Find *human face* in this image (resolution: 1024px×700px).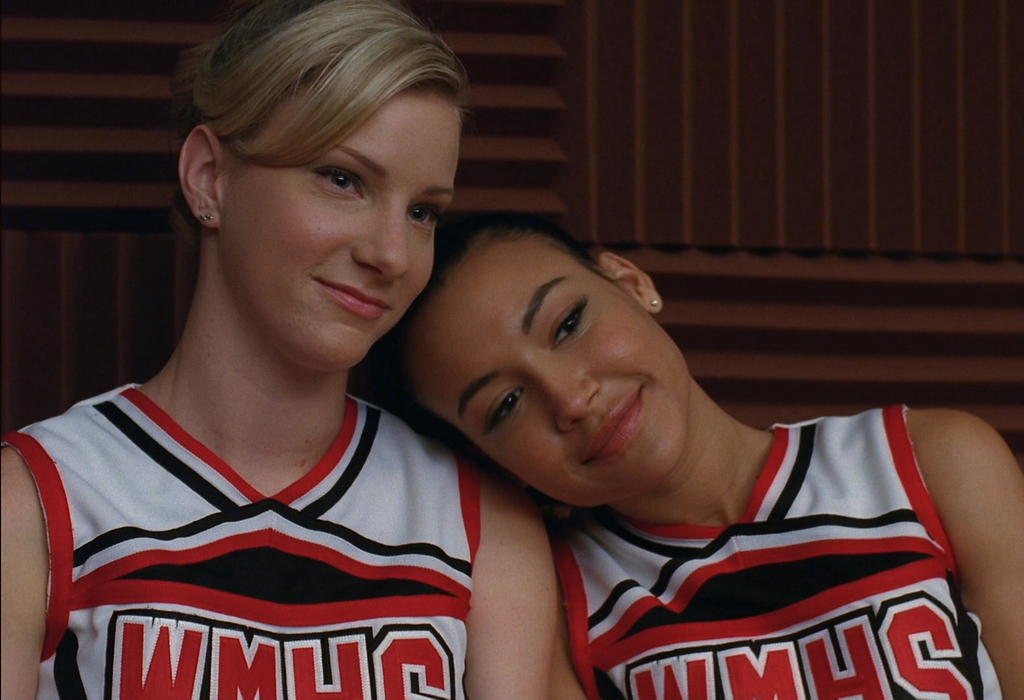
bbox=(219, 78, 463, 373).
